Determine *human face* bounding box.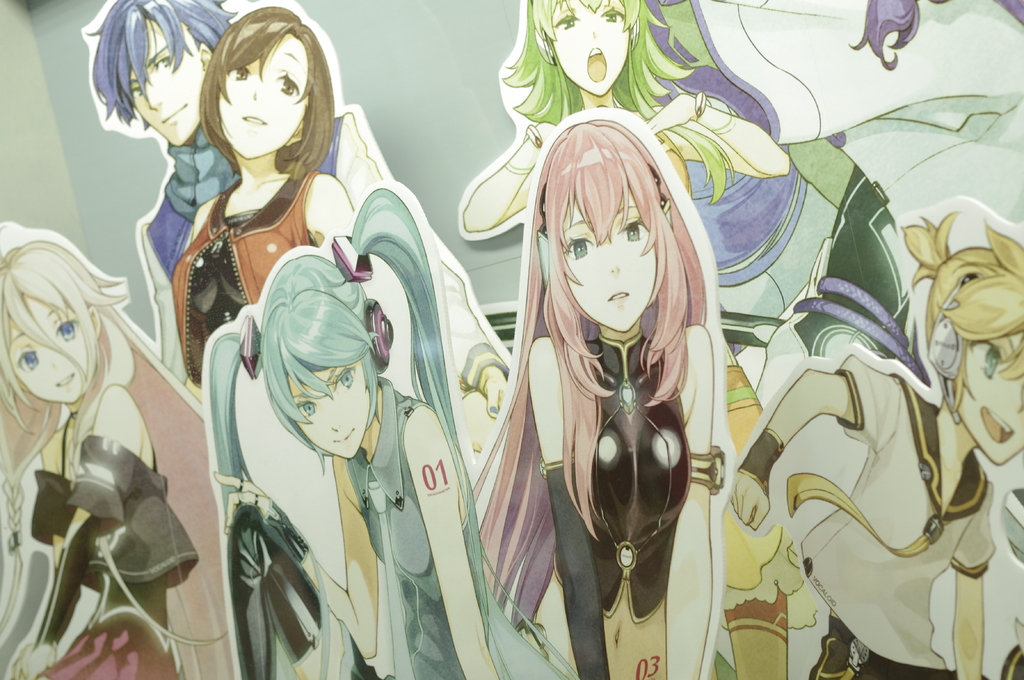
Determined: 556:0:630:96.
